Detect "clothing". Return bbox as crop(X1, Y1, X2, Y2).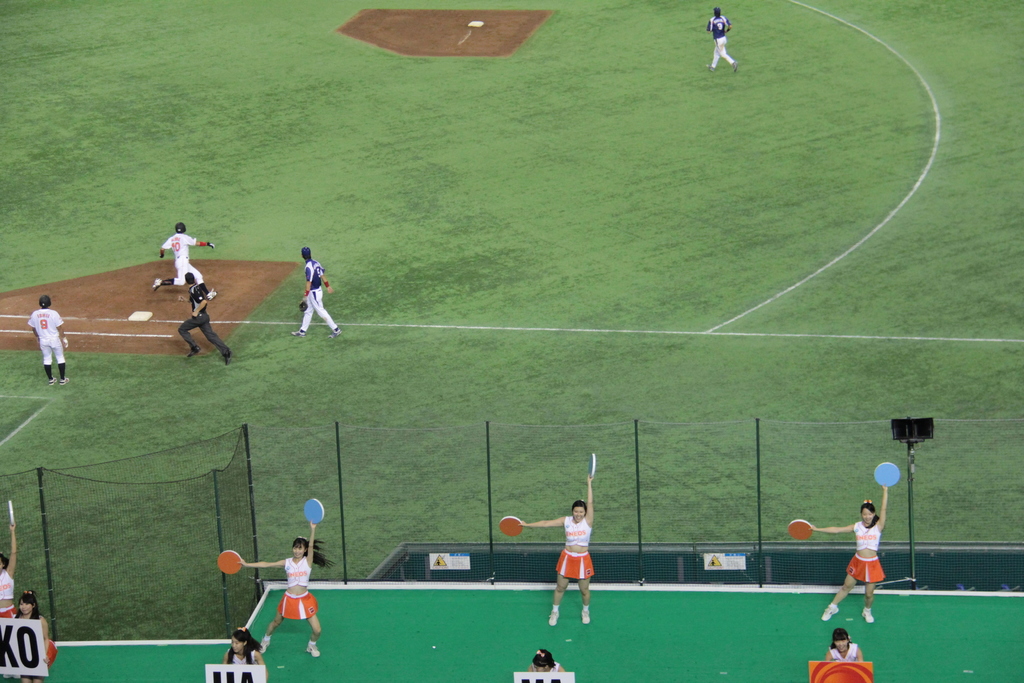
crop(827, 641, 858, 662).
